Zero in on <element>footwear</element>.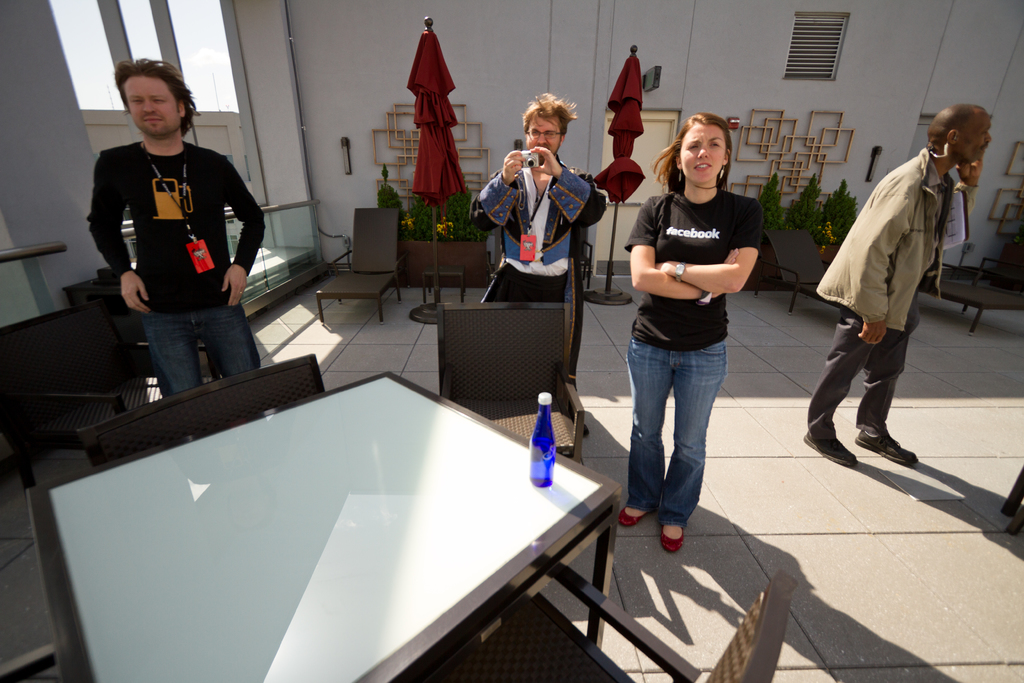
Zeroed in: <box>846,425,928,470</box>.
